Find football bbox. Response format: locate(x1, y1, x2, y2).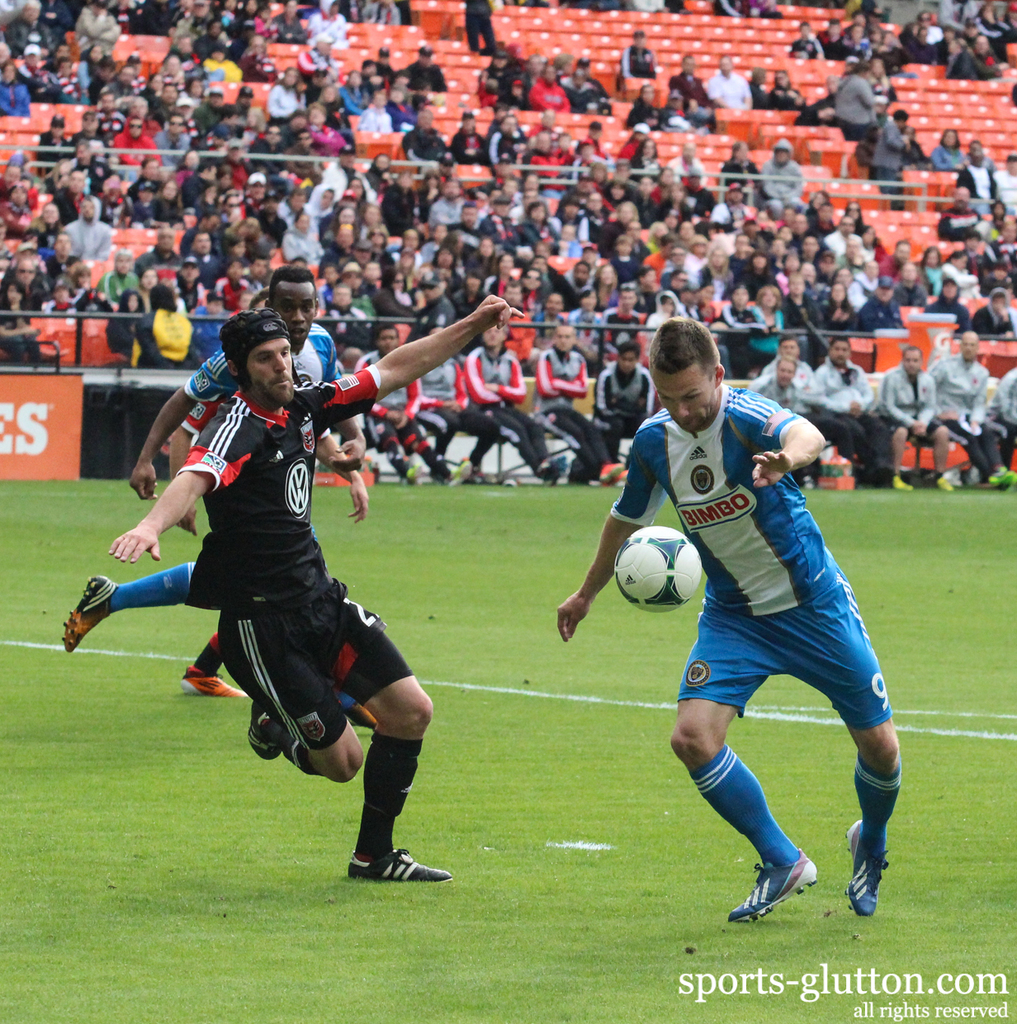
locate(611, 522, 703, 612).
